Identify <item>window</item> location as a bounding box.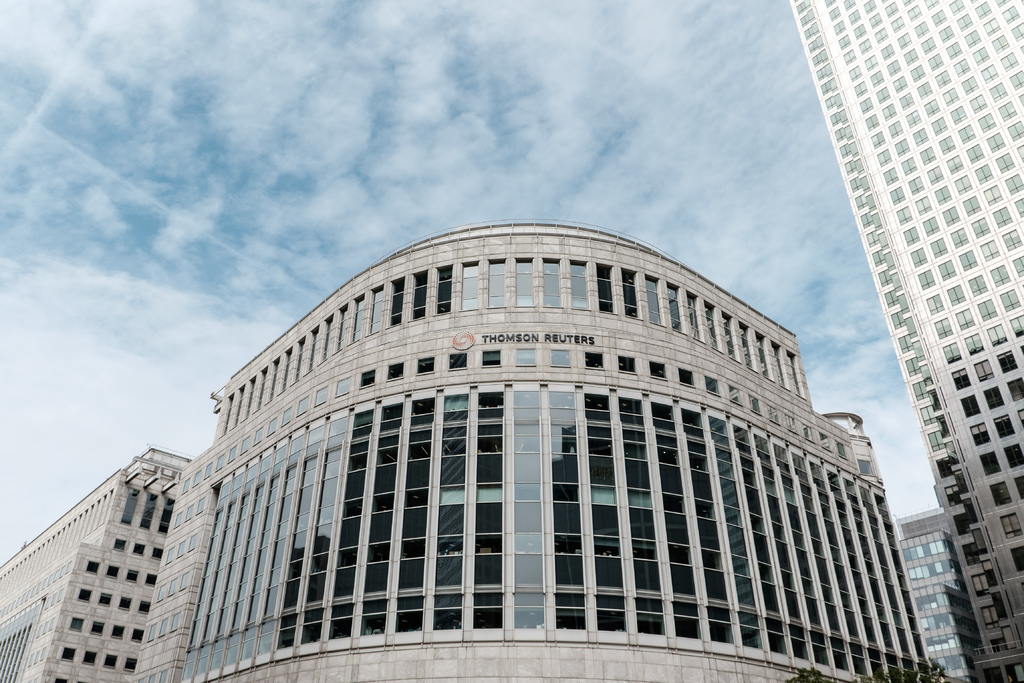
select_region(167, 548, 173, 565).
